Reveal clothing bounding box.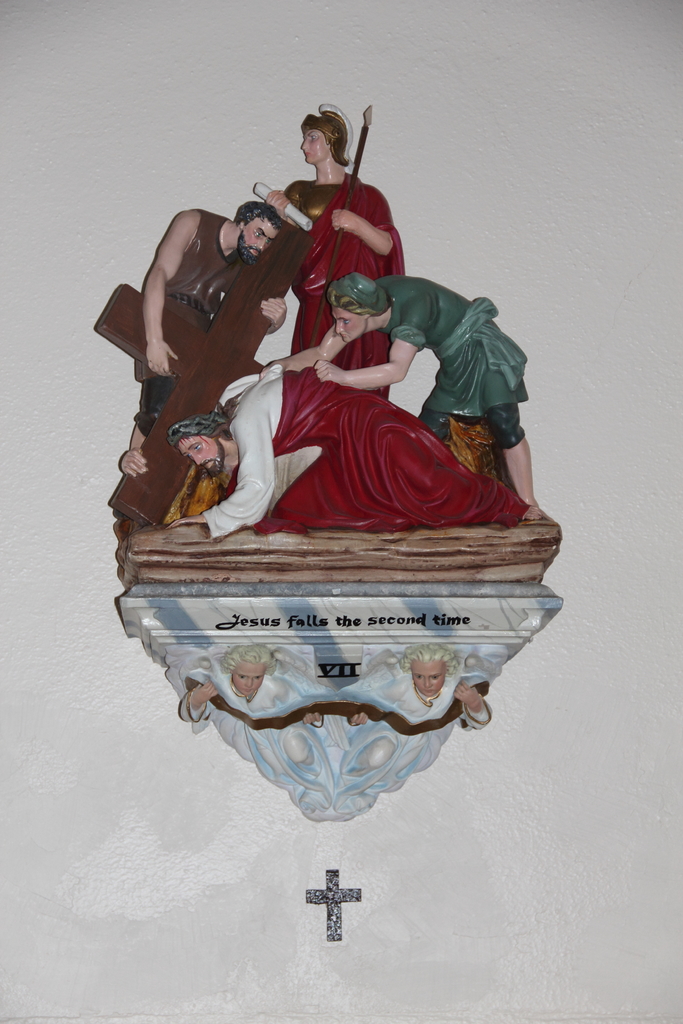
Revealed: pyautogui.locateOnScreen(379, 277, 529, 415).
